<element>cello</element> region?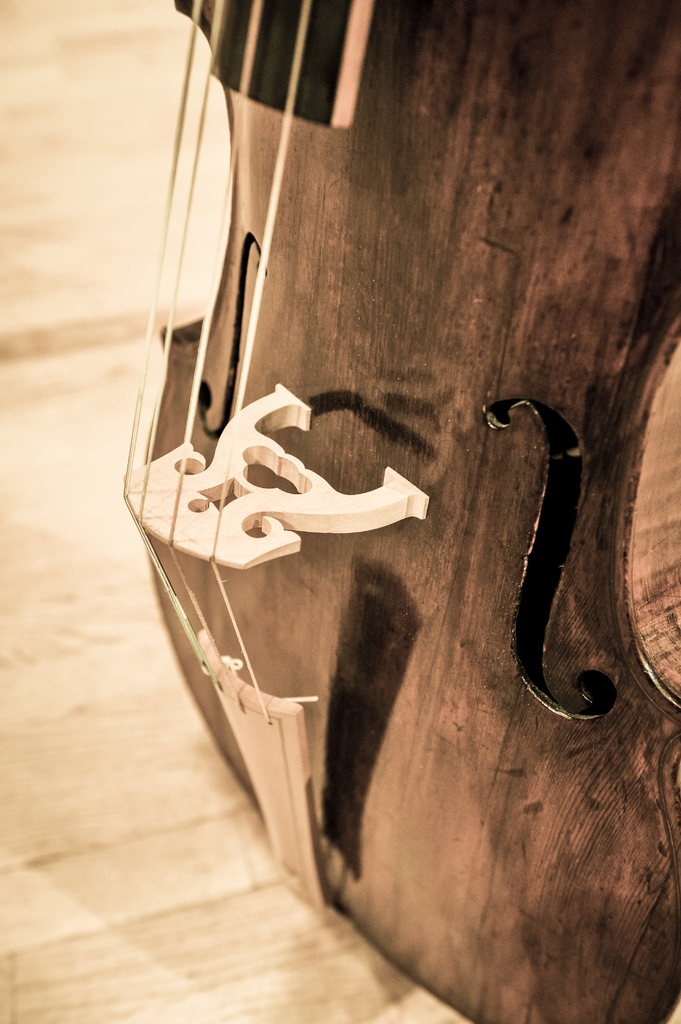
{"left": 121, "top": 0, "right": 680, "bottom": 1023}
